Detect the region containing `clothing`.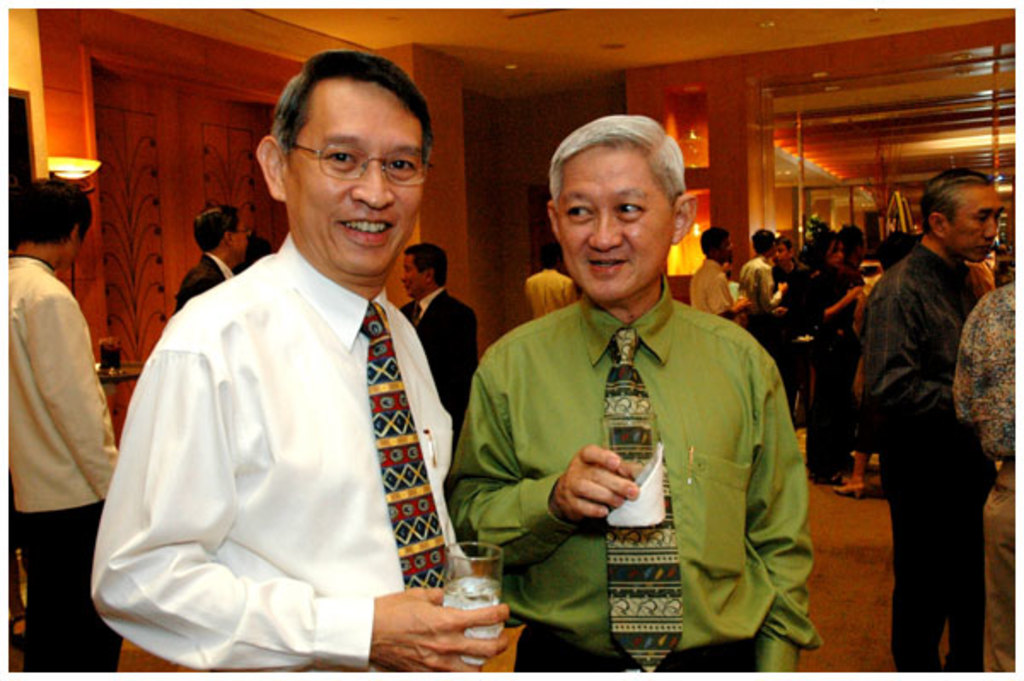
bbox=(945, 283, 1017, 671).
